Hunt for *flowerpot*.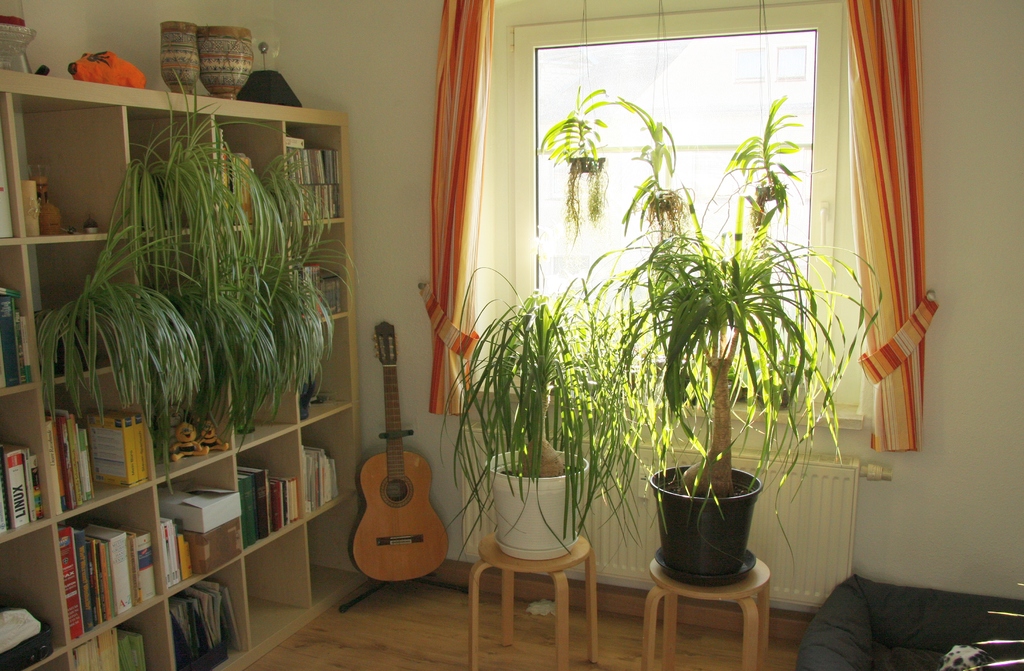
Hunted down at 484 447 591 563.
